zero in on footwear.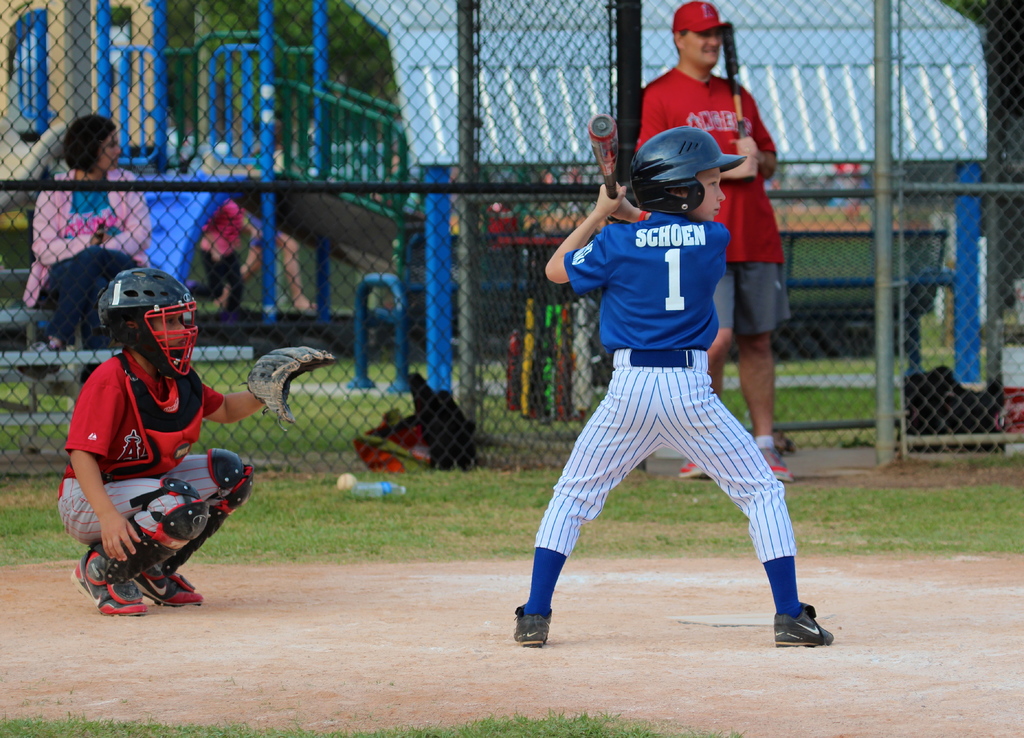
Zeroed in: (x1=515, y1=602, x2=551, y2=647).
